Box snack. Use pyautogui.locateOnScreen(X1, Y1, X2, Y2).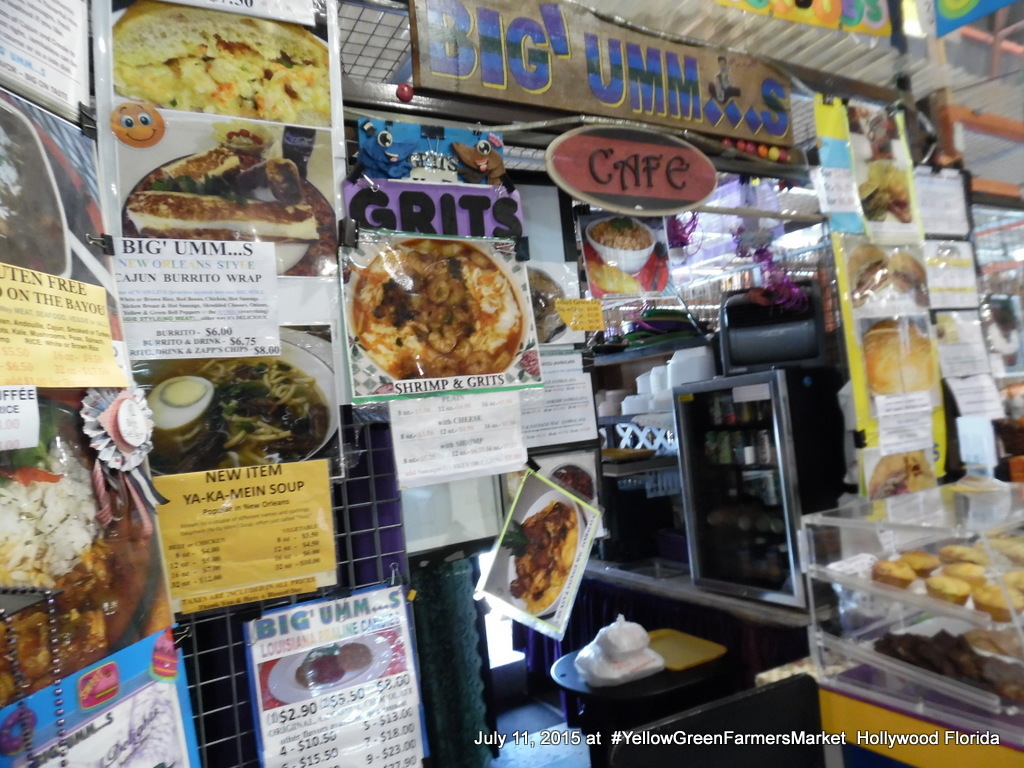
pyautogui.locateOnScreen(128, 191, 321, 242).
